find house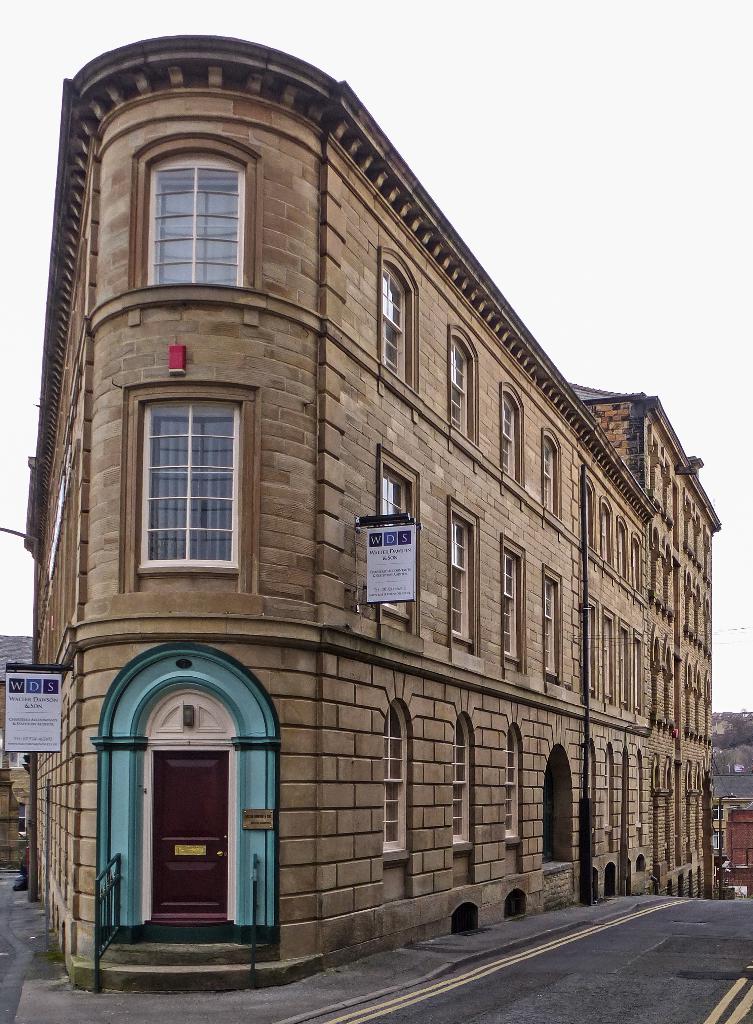
box=[16, 27, 722, 997]
